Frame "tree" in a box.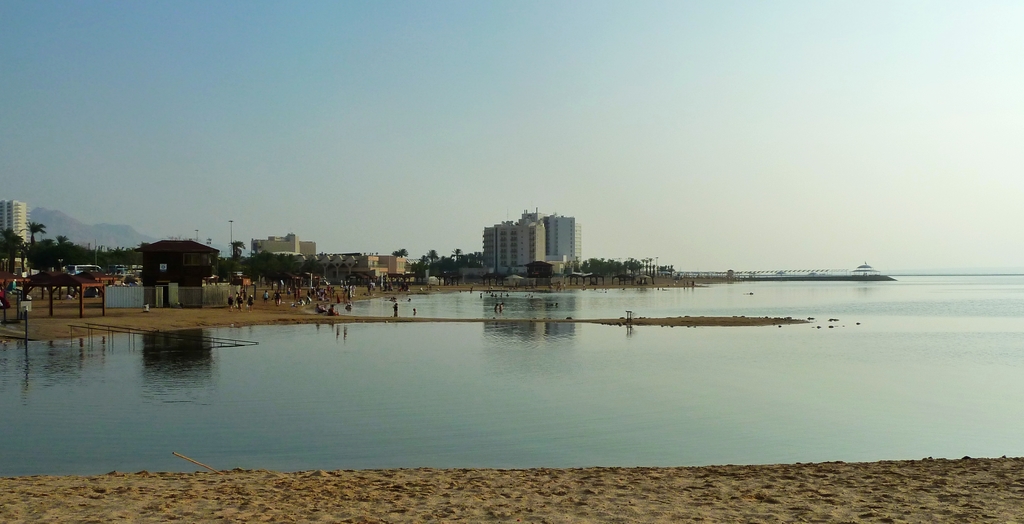
crop(18, 215, 49, 247).
